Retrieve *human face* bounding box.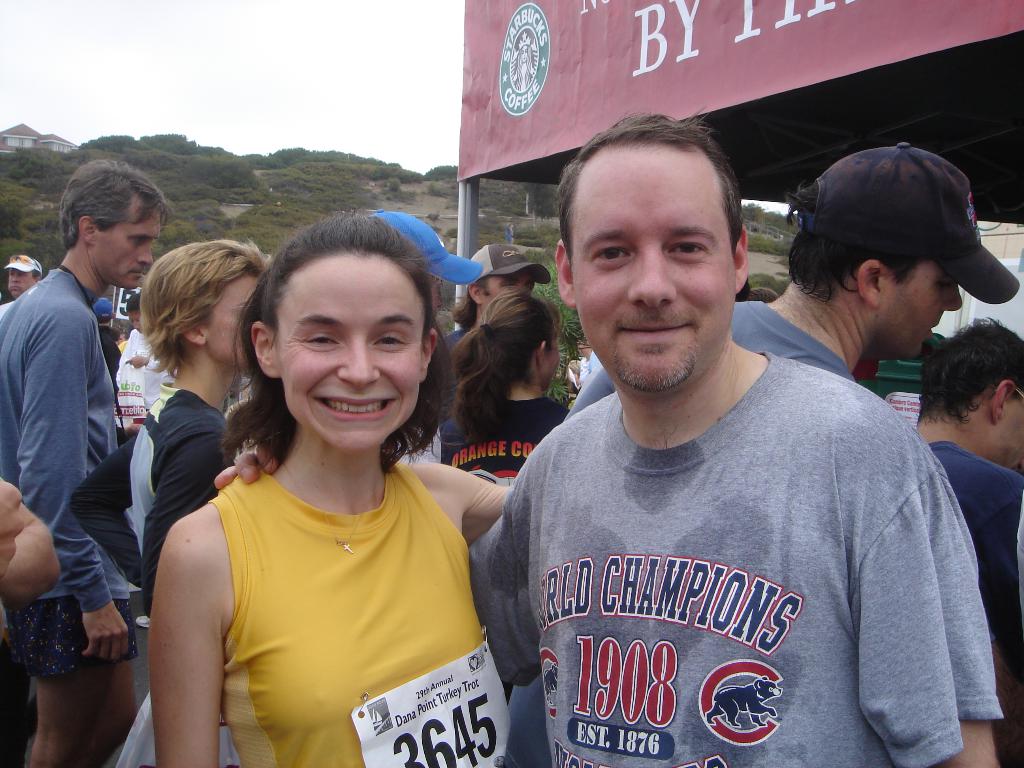
Bounding box: bbox=[277, 257, 424, 450].
